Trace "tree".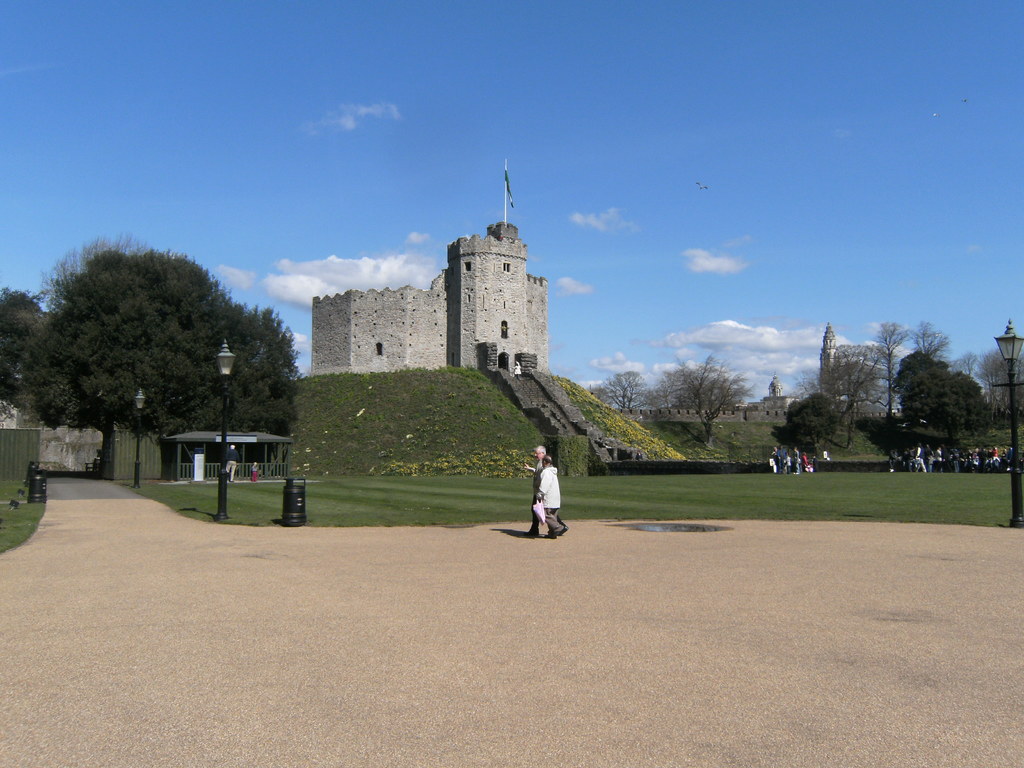
Traced to box=[18, 233, 300, 433].
